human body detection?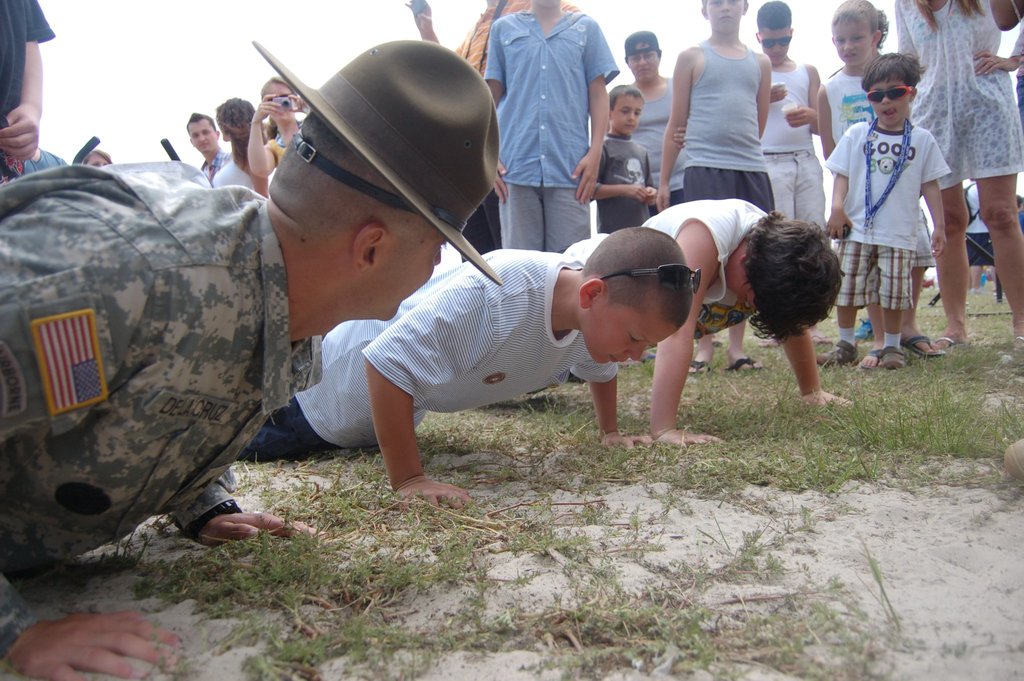
locate(653, 31, 770, 374)
